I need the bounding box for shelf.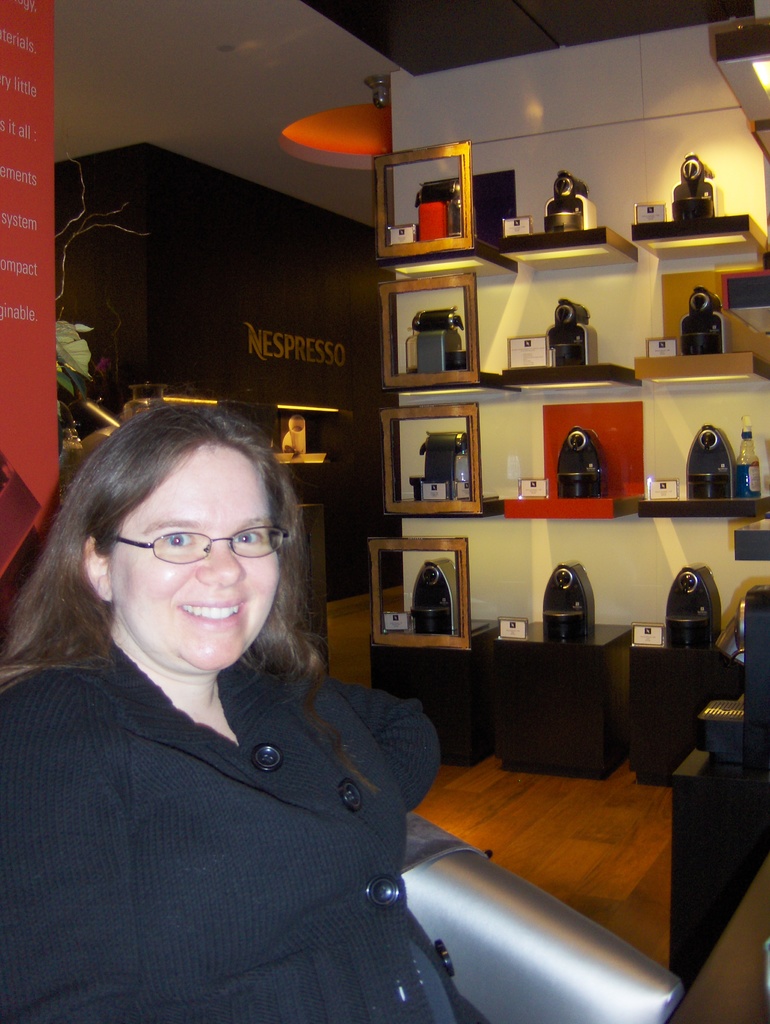
Here it is: 397,143,490,260.
